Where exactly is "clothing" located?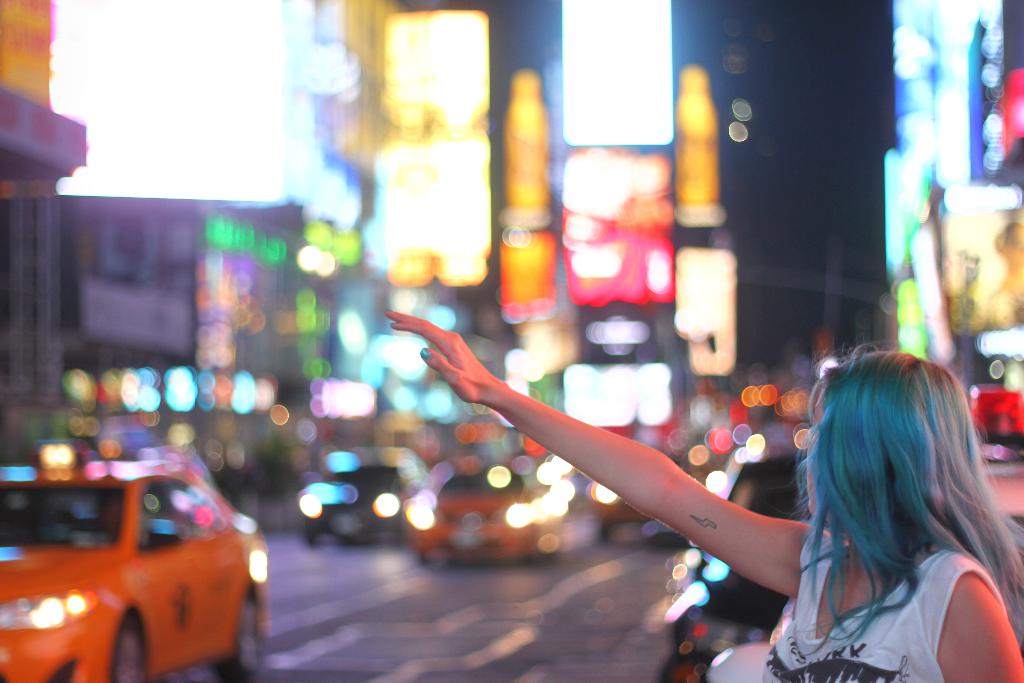
Its bounding box is bbox=[762, 518, 1007, 682].
